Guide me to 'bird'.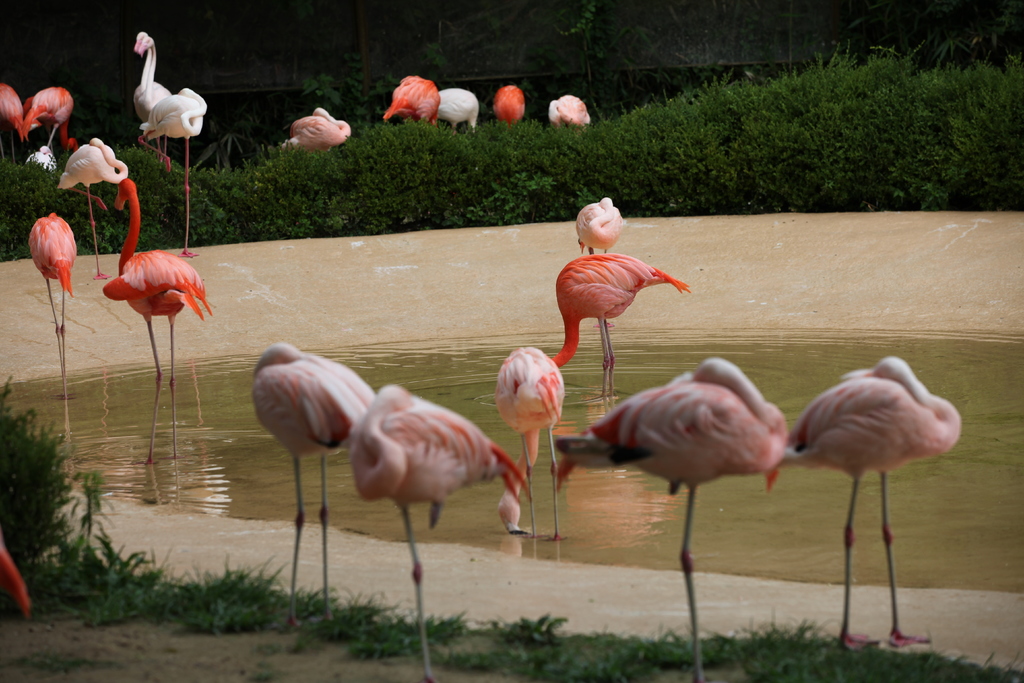
Guidance: 0 85 84 186.
